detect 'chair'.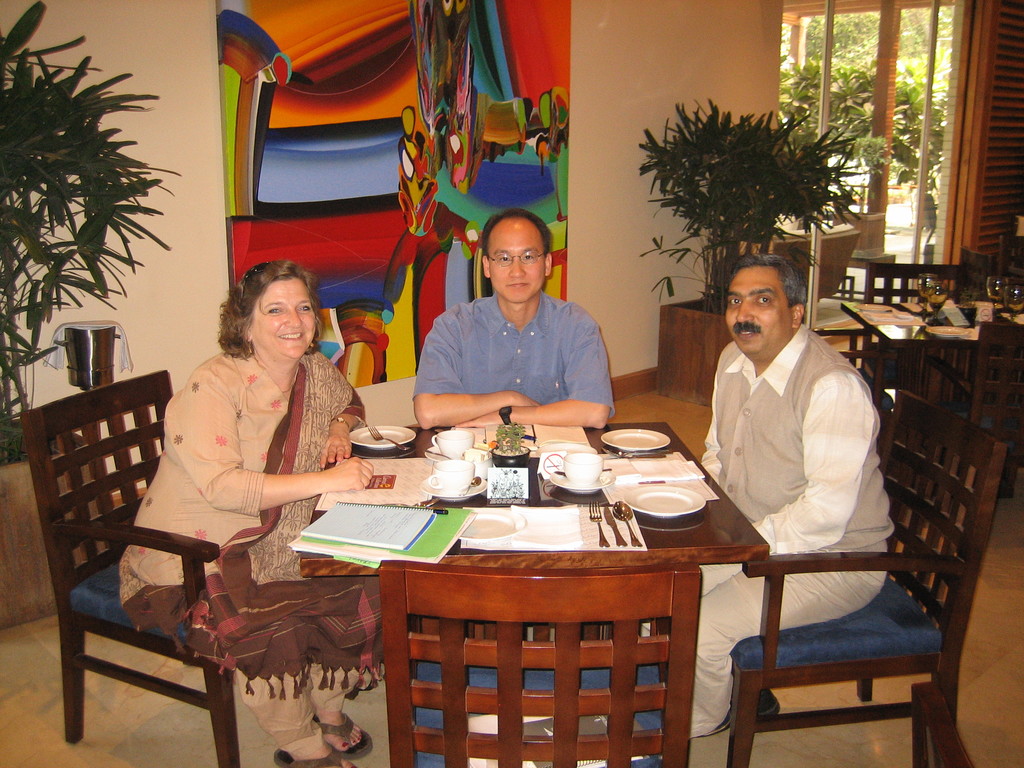
Detected at 382,558,705,767.
